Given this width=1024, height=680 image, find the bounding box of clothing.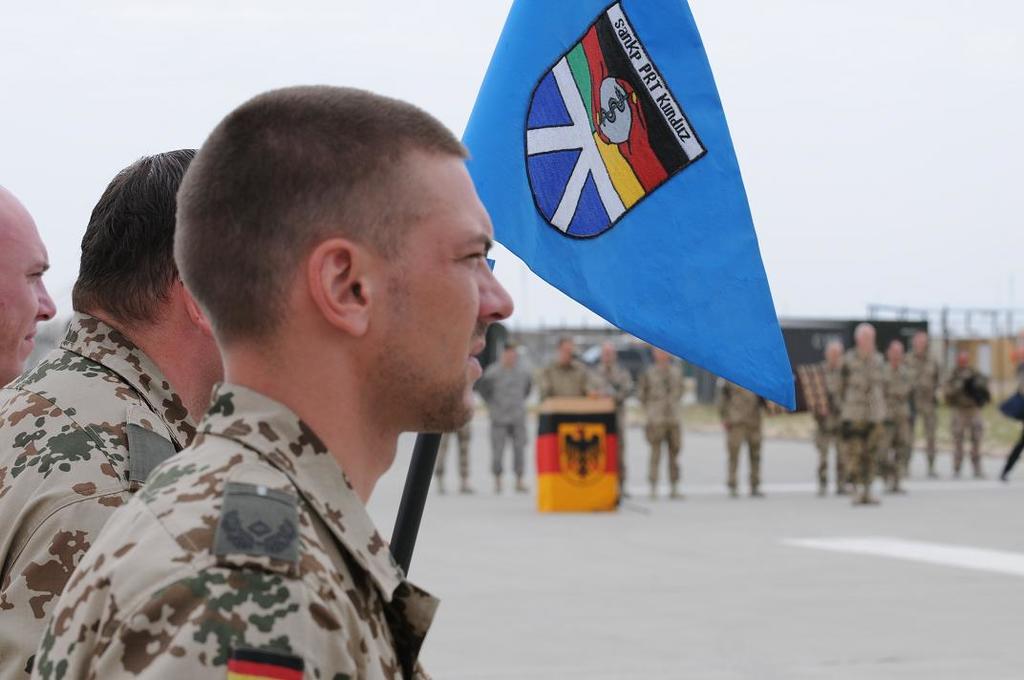
(left=28, top=374, right=433, bottom=679).
